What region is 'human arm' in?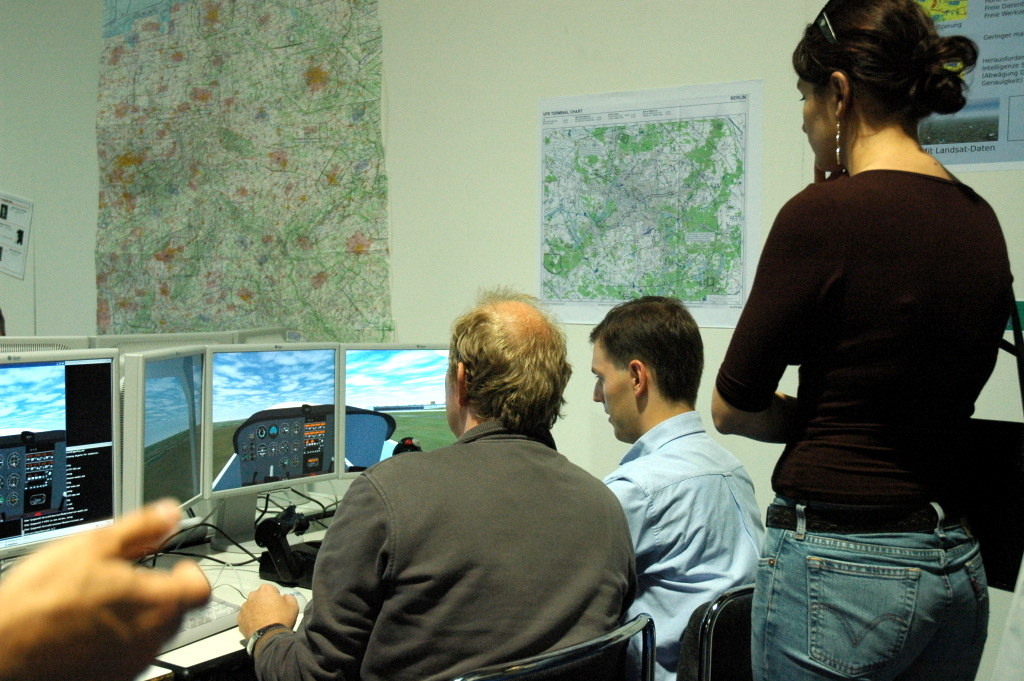
[left=602, top=473, right=662, bottom=562].
